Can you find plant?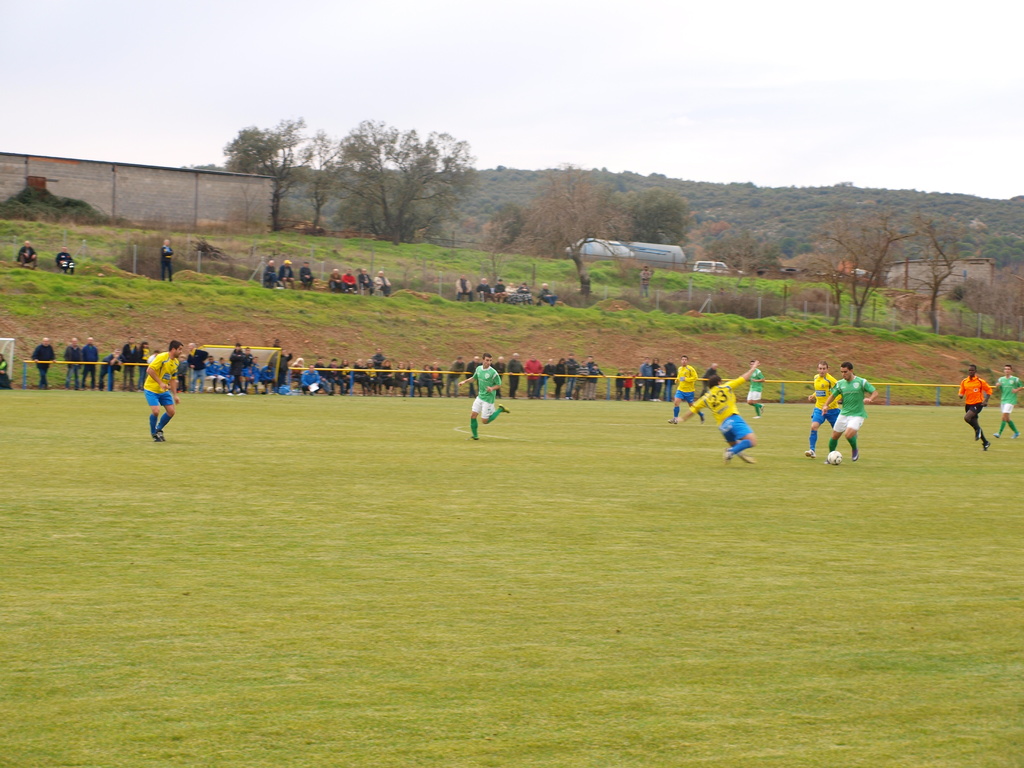
Yes, bounding box: <box>112,205,1023,414</box>.
